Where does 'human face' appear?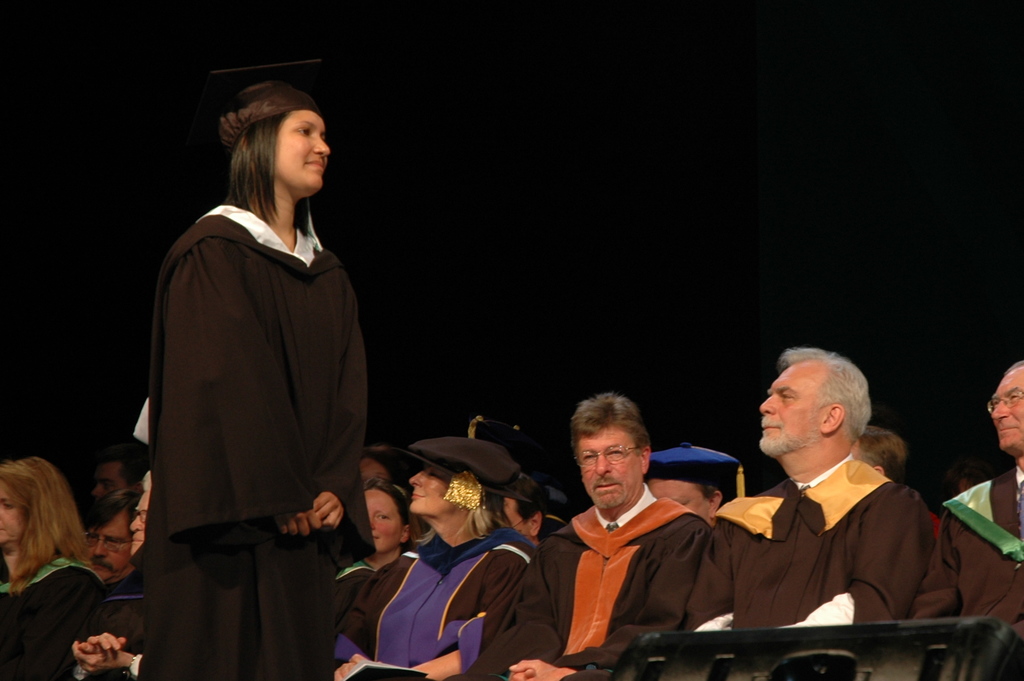
Appears at left=0, top=482, right=31, bottom=546.
